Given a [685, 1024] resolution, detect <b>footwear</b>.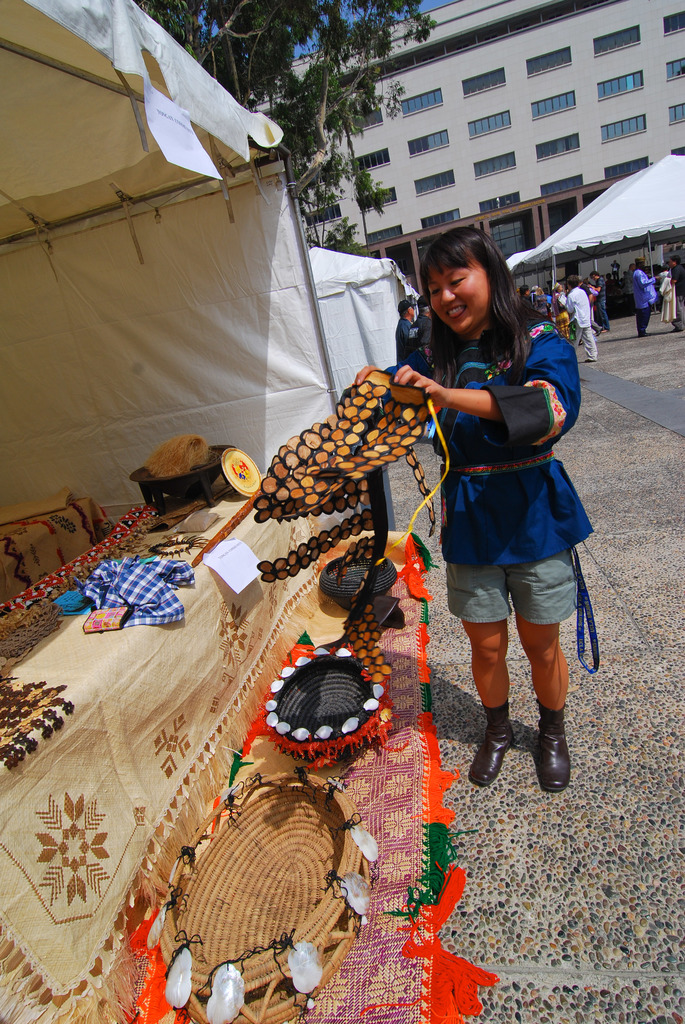
(539, 727, 575, 790).
